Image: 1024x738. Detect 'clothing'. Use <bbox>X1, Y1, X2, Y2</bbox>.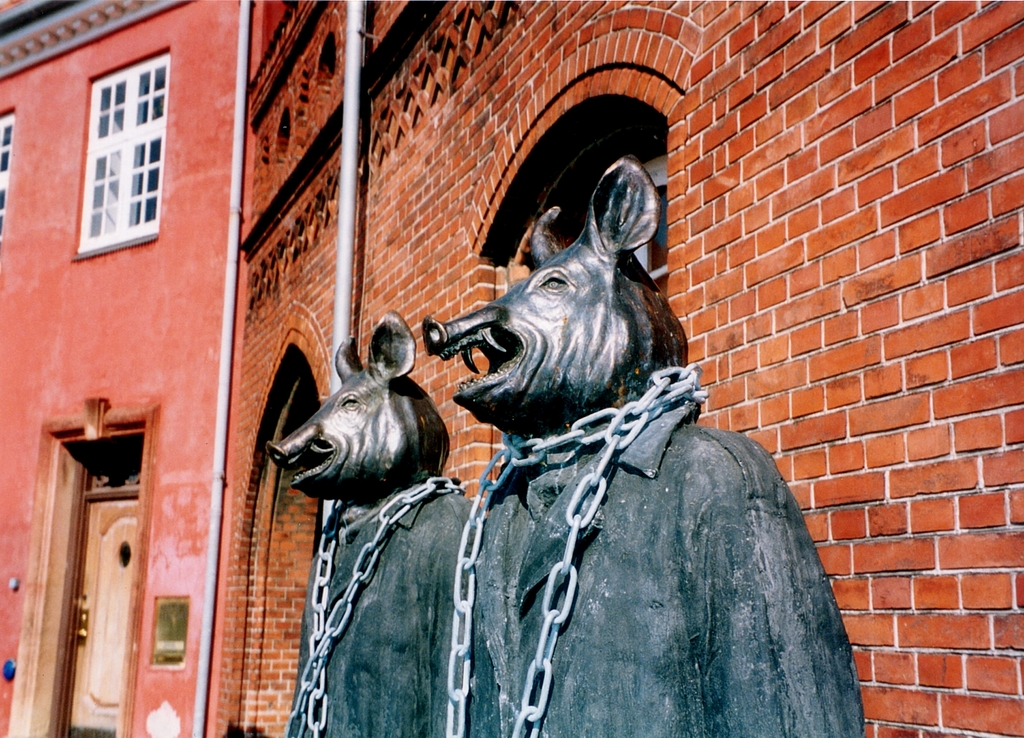
<bbox>322, 405, 859, 737</bbox>.
